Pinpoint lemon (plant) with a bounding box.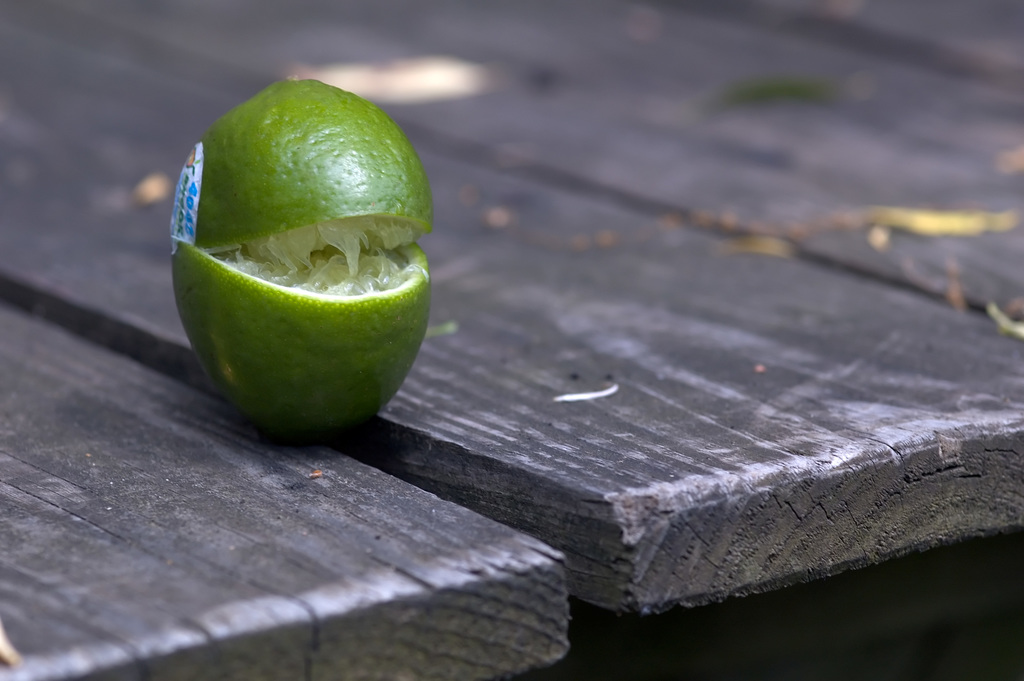
BBox(173, 80, 444, 423).
